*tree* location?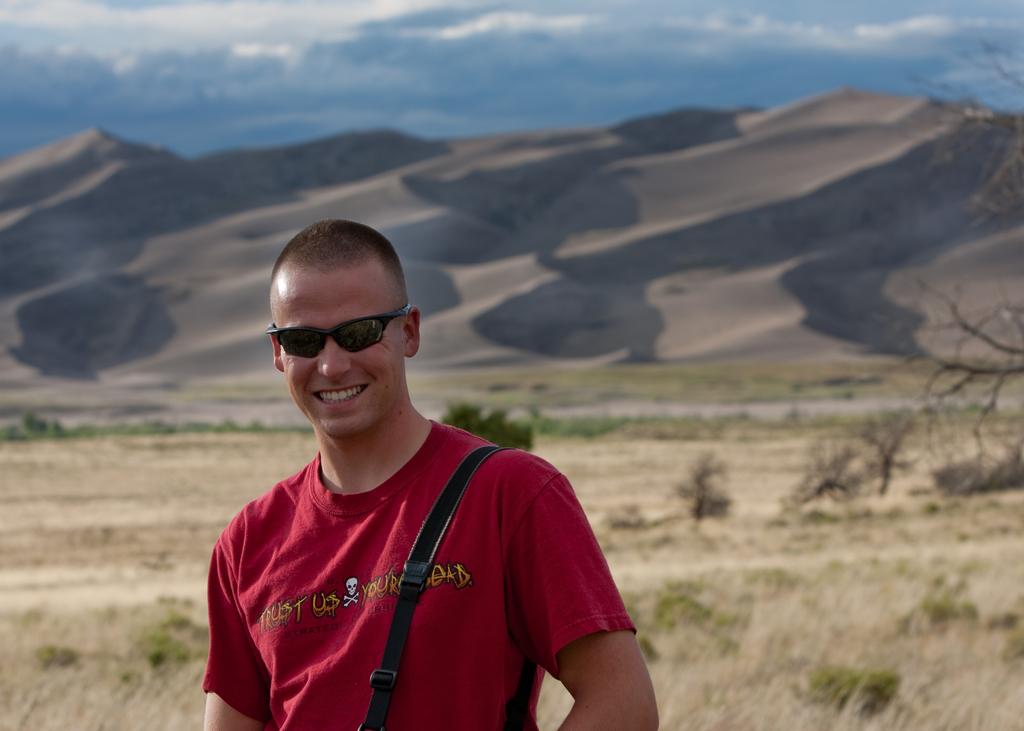
left=893, top=44, right=1023, bottom=499
